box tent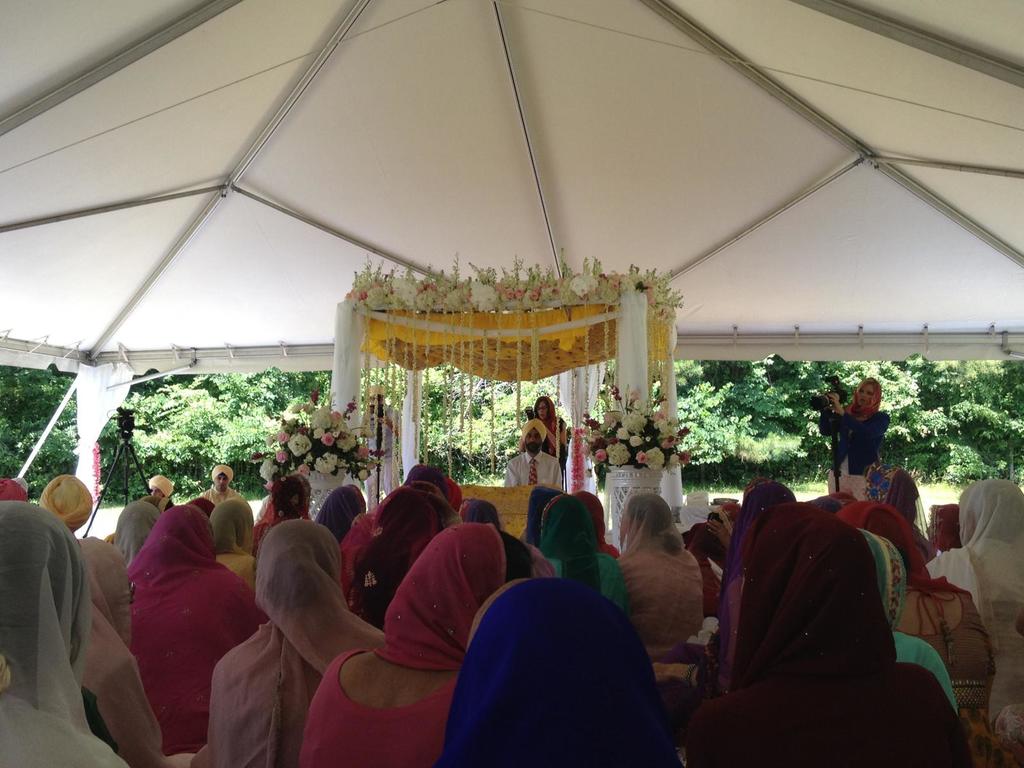
bbox=(0, 0, 1023, 538)
